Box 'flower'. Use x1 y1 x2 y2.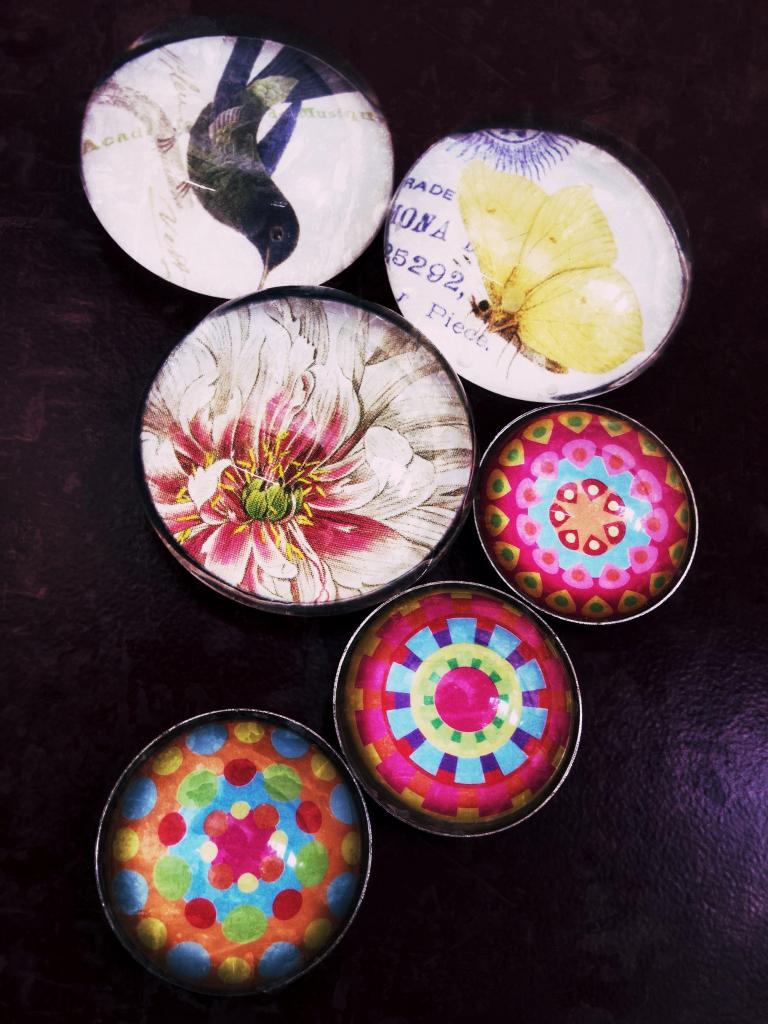
127 278 461 628.
